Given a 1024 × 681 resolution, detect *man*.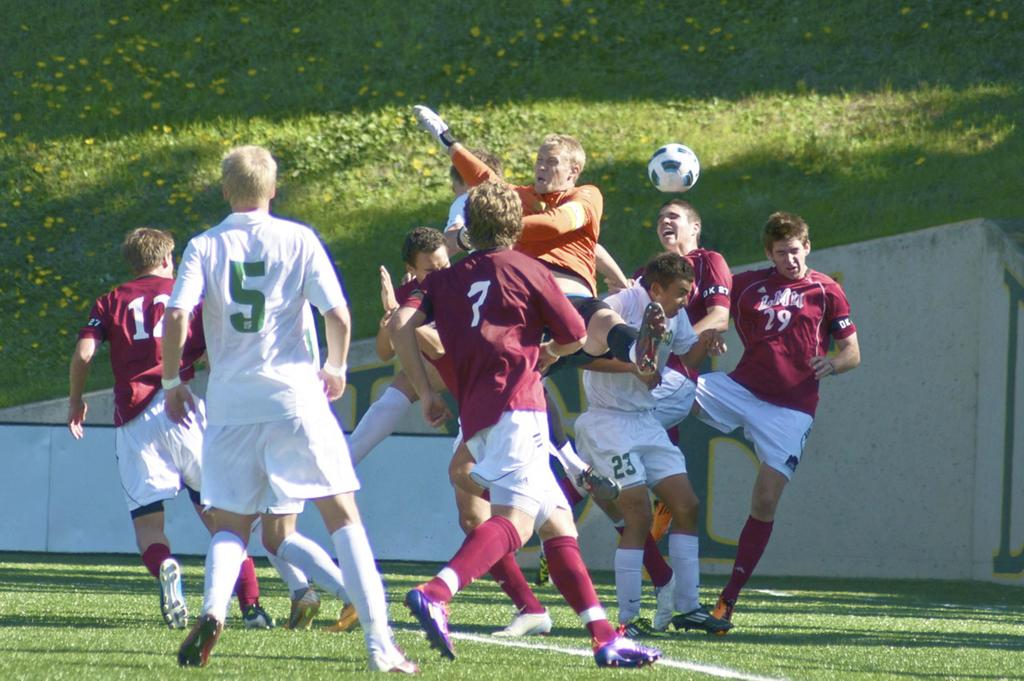
684, 204, 863, 630.
